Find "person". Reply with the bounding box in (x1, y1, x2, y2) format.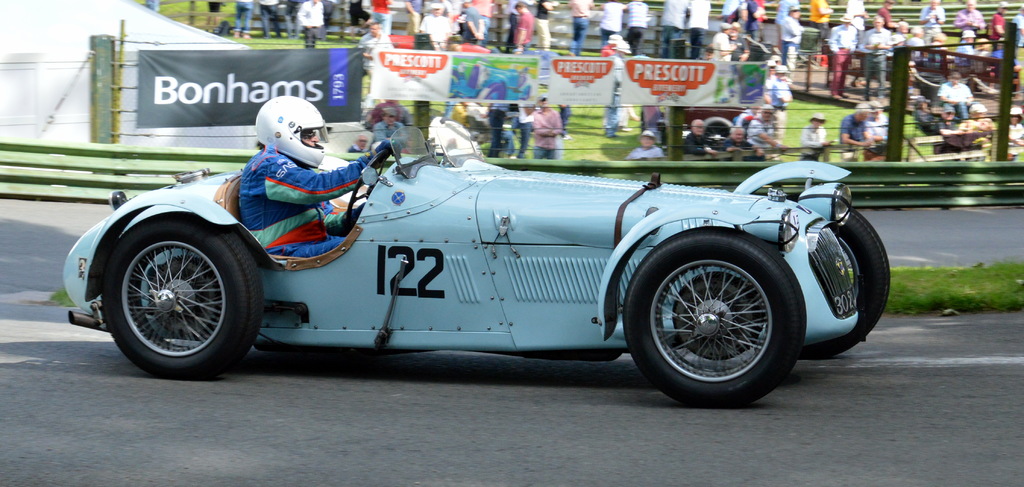
(621, 131, 664, 165).
